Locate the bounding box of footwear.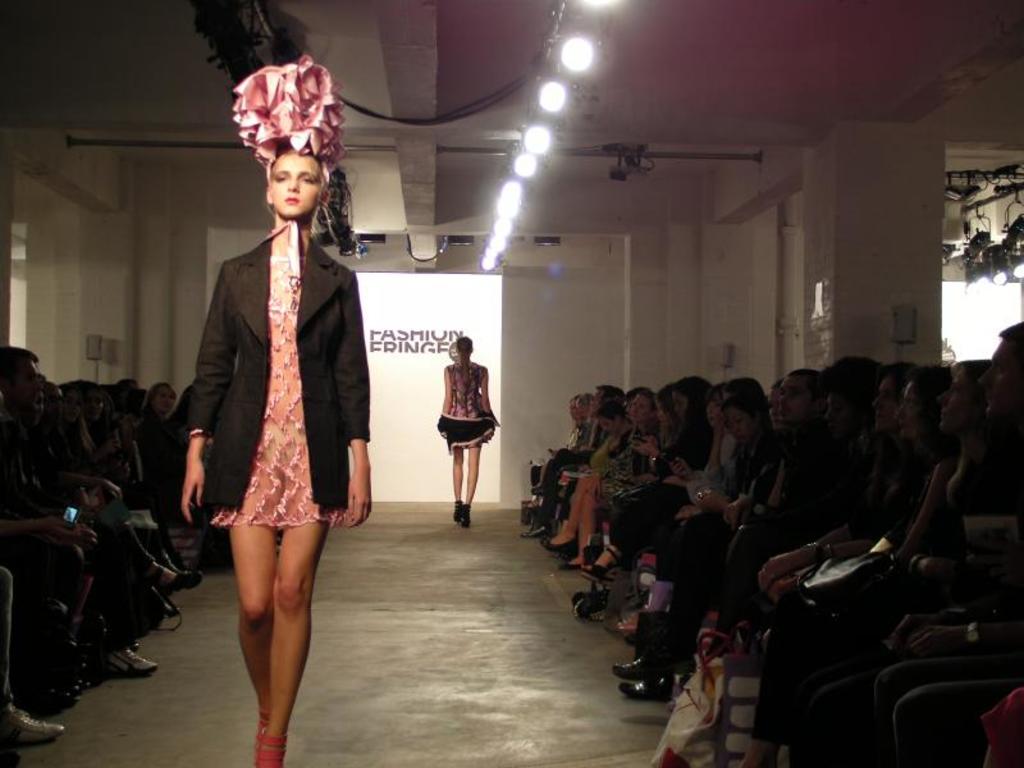
Bounding box: x1=518 y1=522 x2=556 y2=539.
